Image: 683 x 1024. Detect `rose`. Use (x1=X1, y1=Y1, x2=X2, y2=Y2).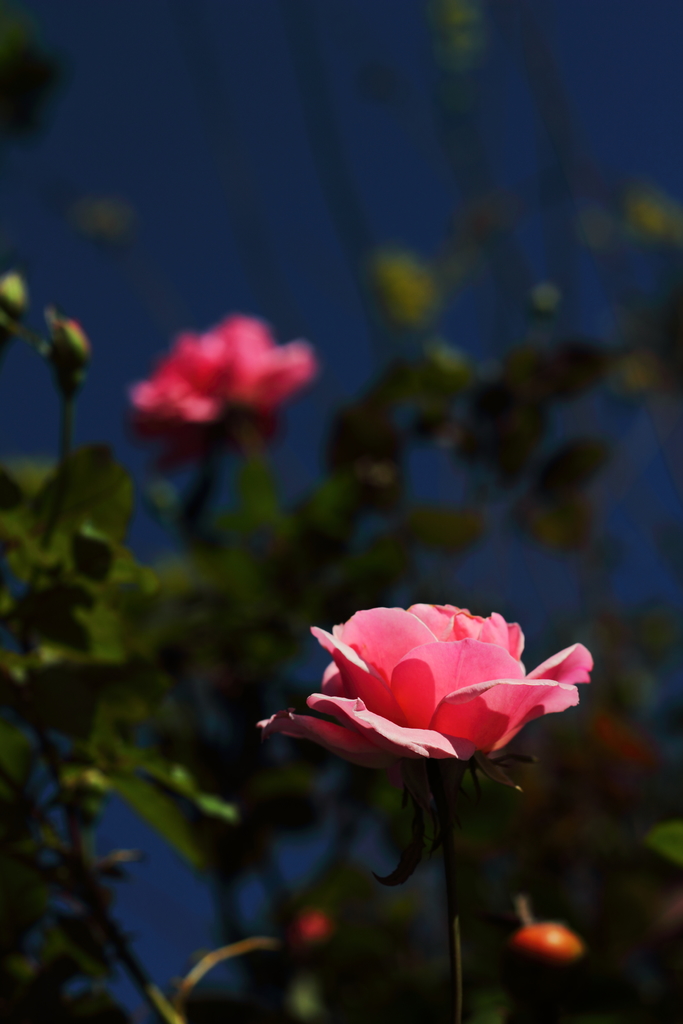
(x1=254, y1=600, x2=597, y2=792).
